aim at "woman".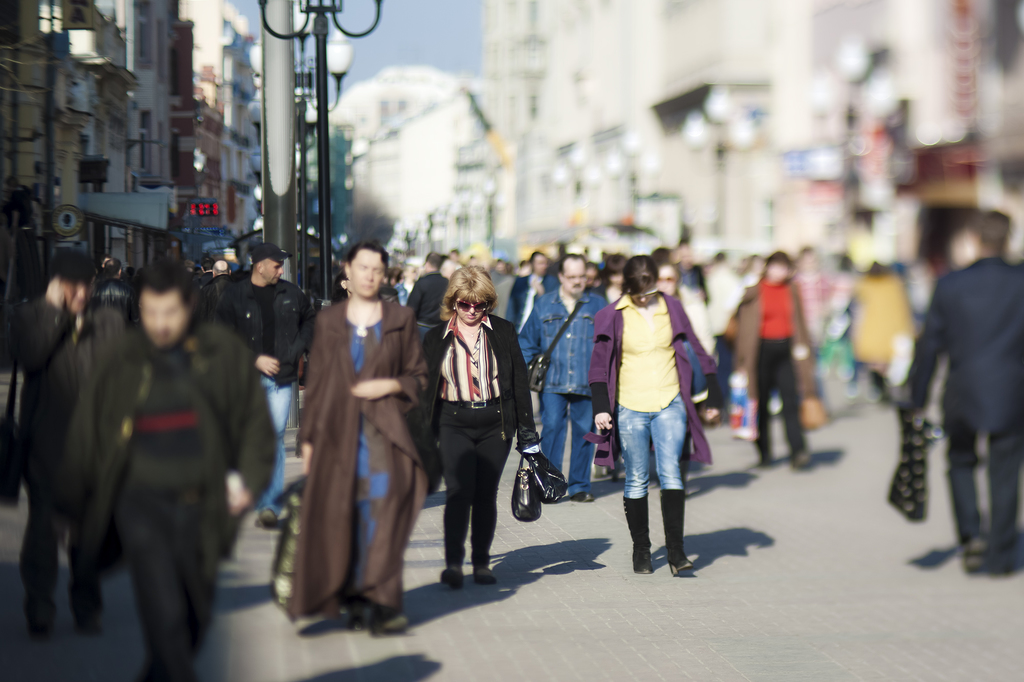
Aimed at bbox=(295, 238, 428, 644).
